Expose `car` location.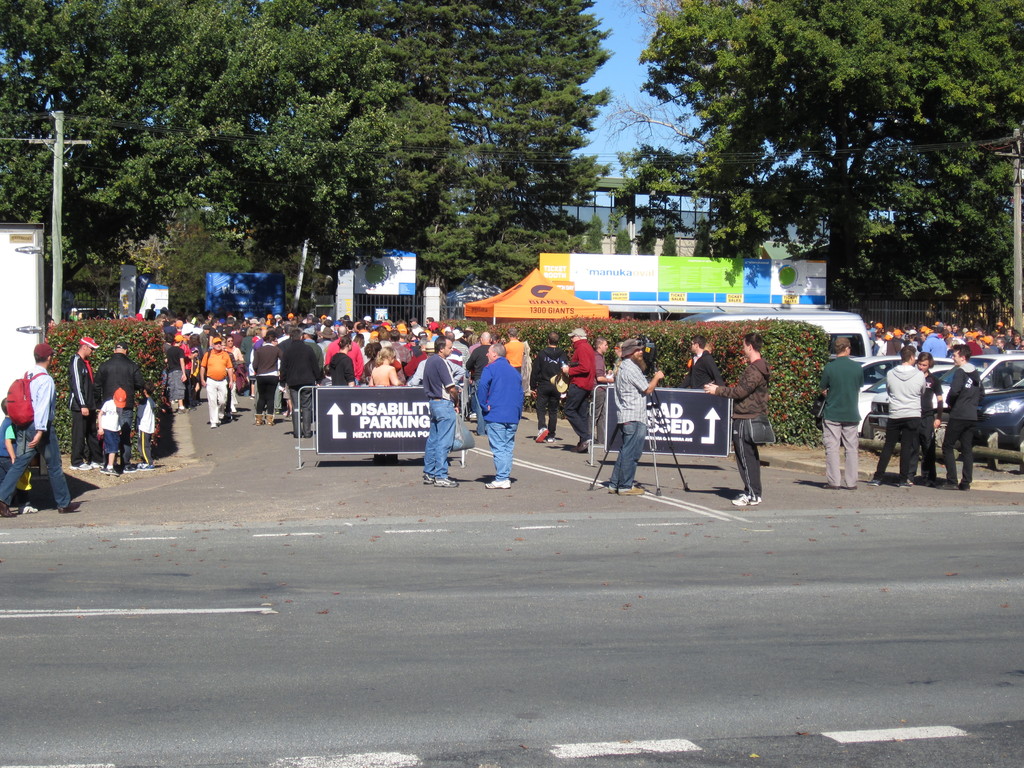
Exposed at (x1=849, y1=355, x2=954, y2=389).
